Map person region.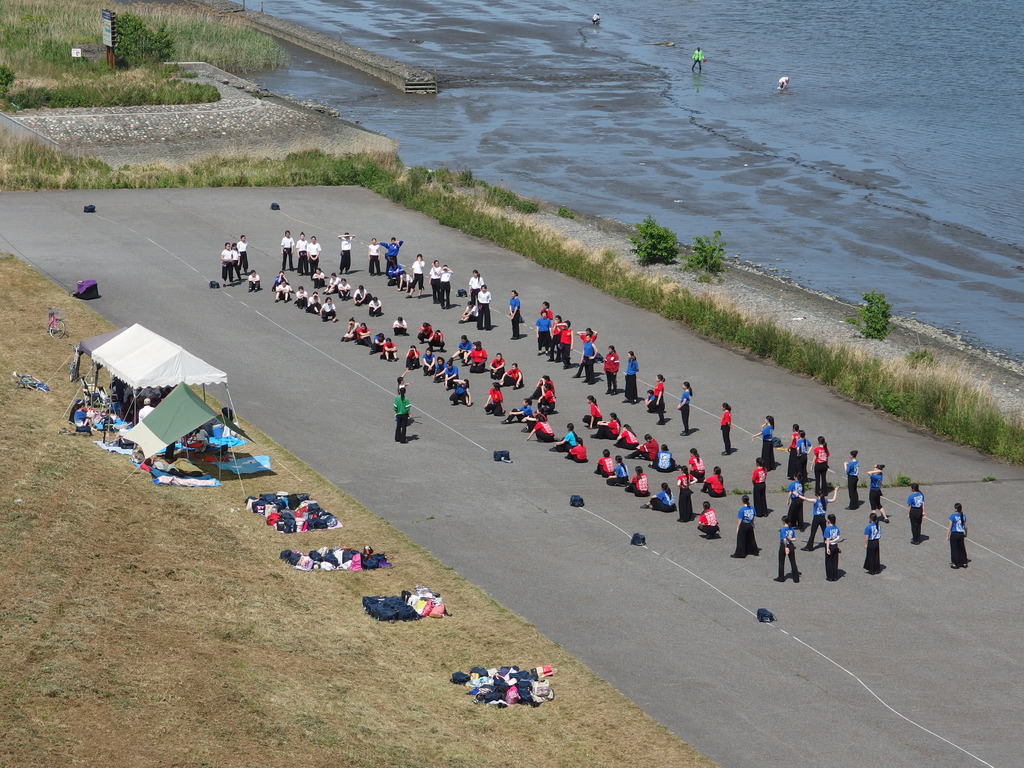
Mapped to {"left": 321, "top": 300, "right": 335, "bottom": 320}.
